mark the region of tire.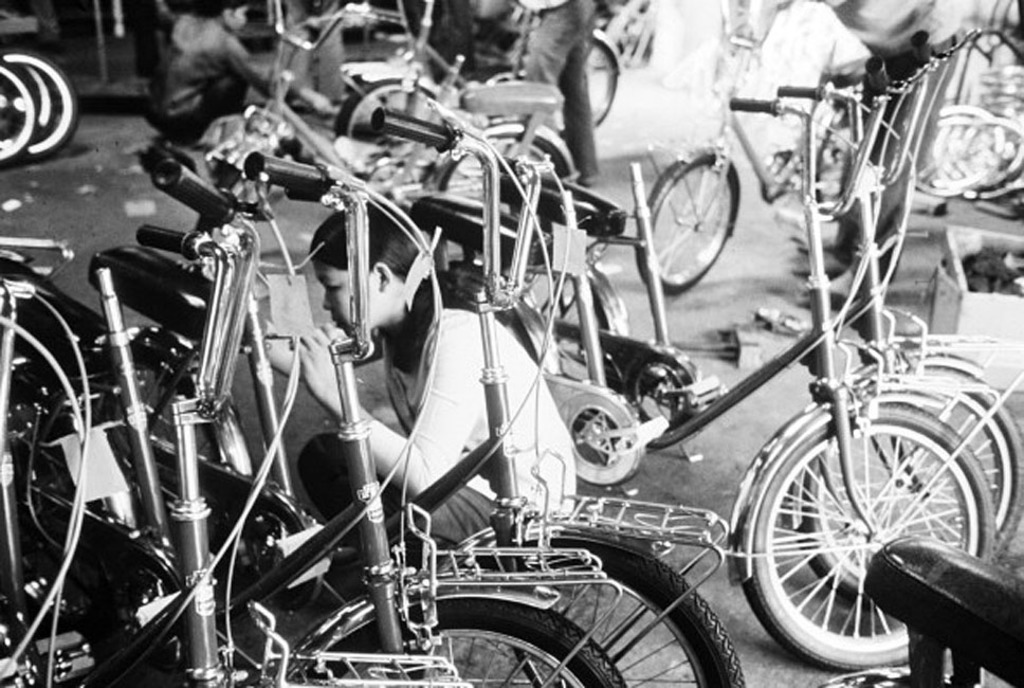
Region: select_region(725, 391, 1011, 669).
